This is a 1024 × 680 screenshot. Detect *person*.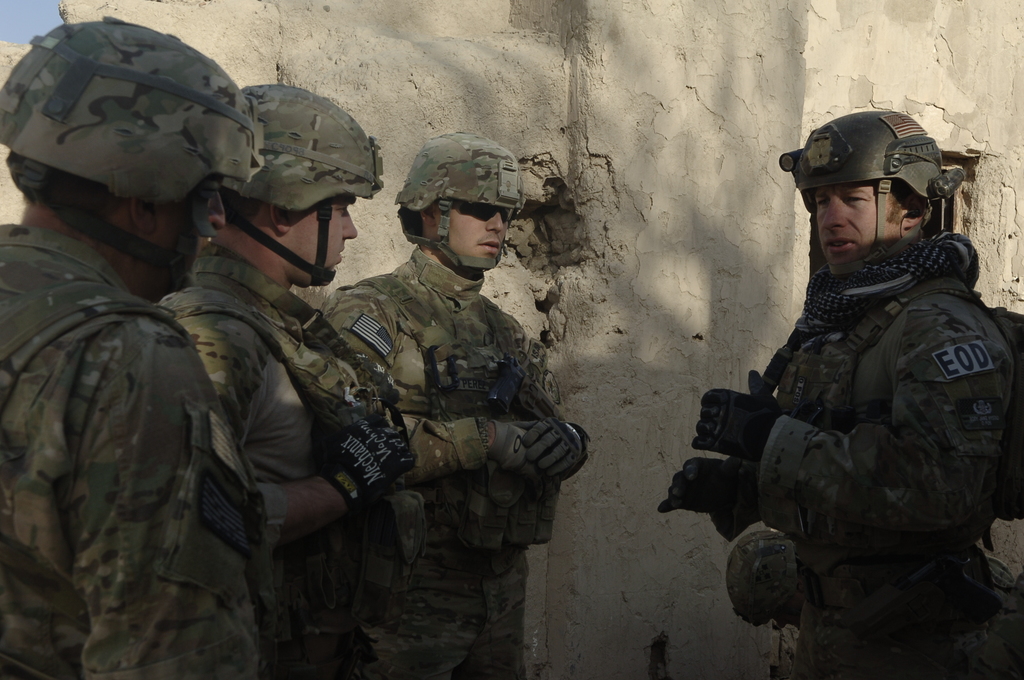
rect(705, 120, 1008, 642).
